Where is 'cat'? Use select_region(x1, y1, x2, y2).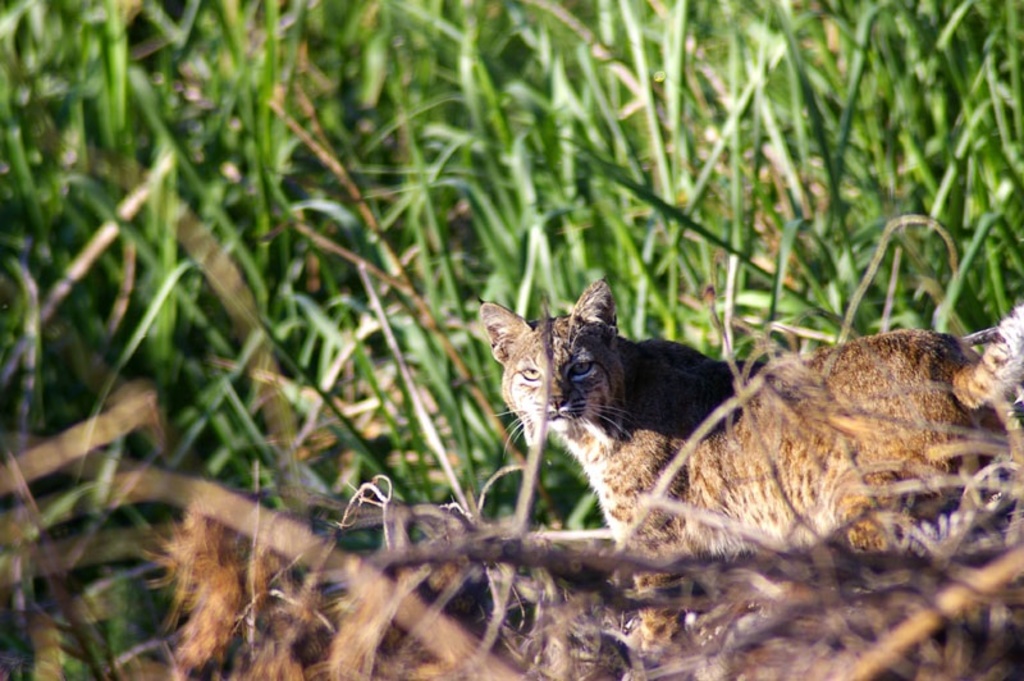
select_region(483, 278, 1023, 680).
